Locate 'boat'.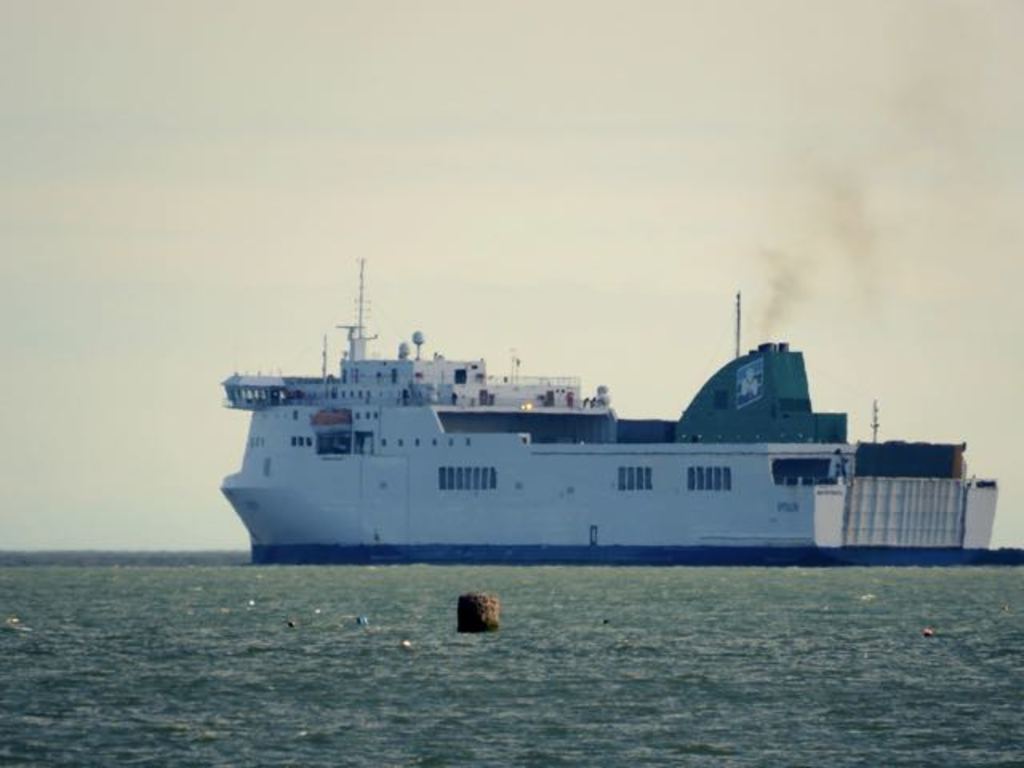
Bounding box: (x1=202, y1=261, x2=997, y2=544).
